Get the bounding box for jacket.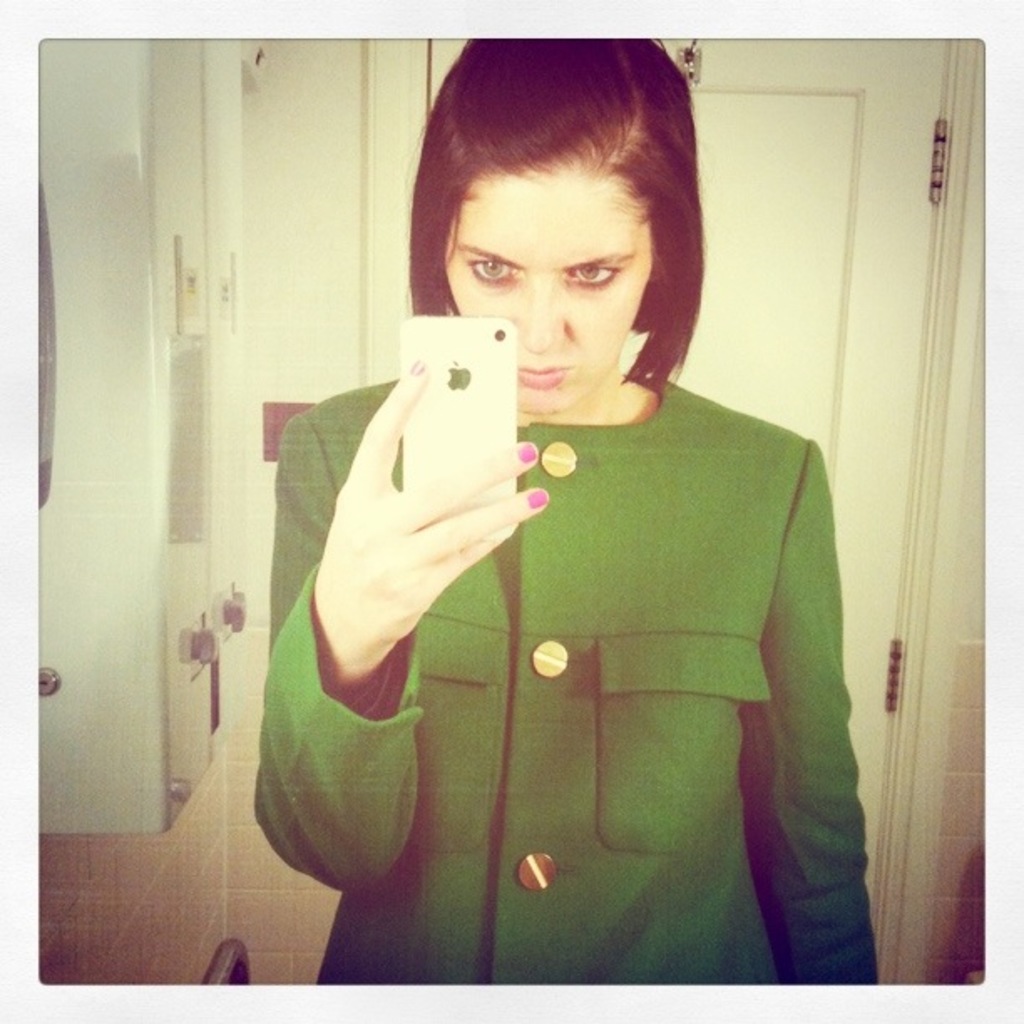
bbox(231, 137, 917, 924).
